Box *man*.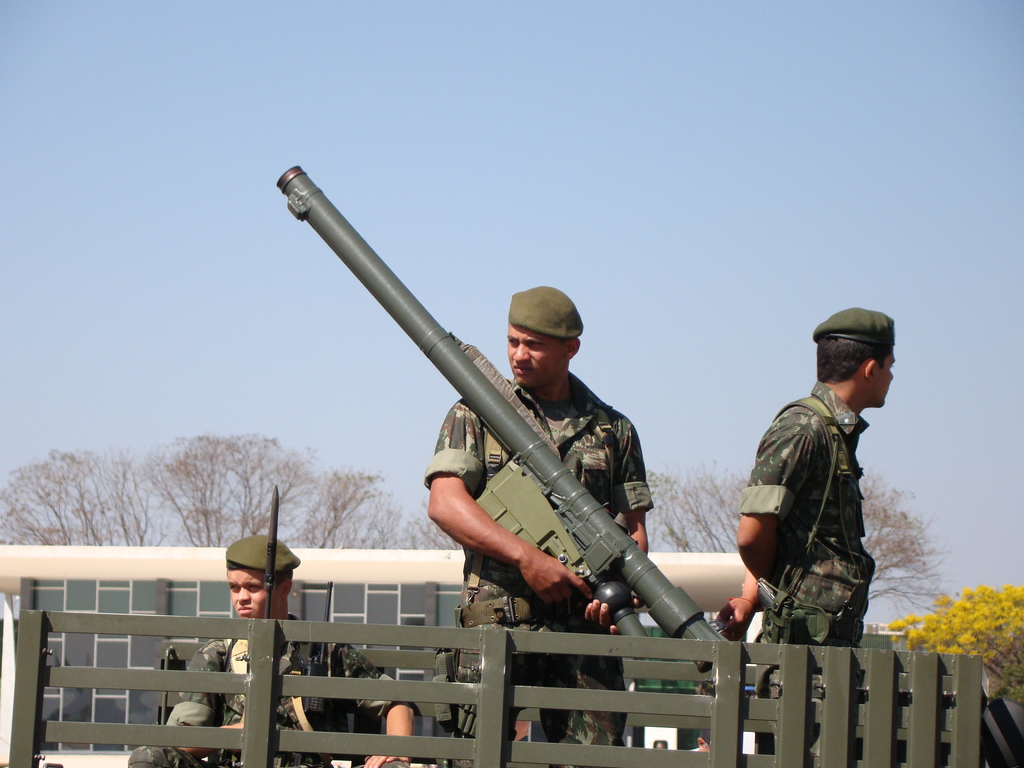
<region>164, 534, 425, 767</region>.
